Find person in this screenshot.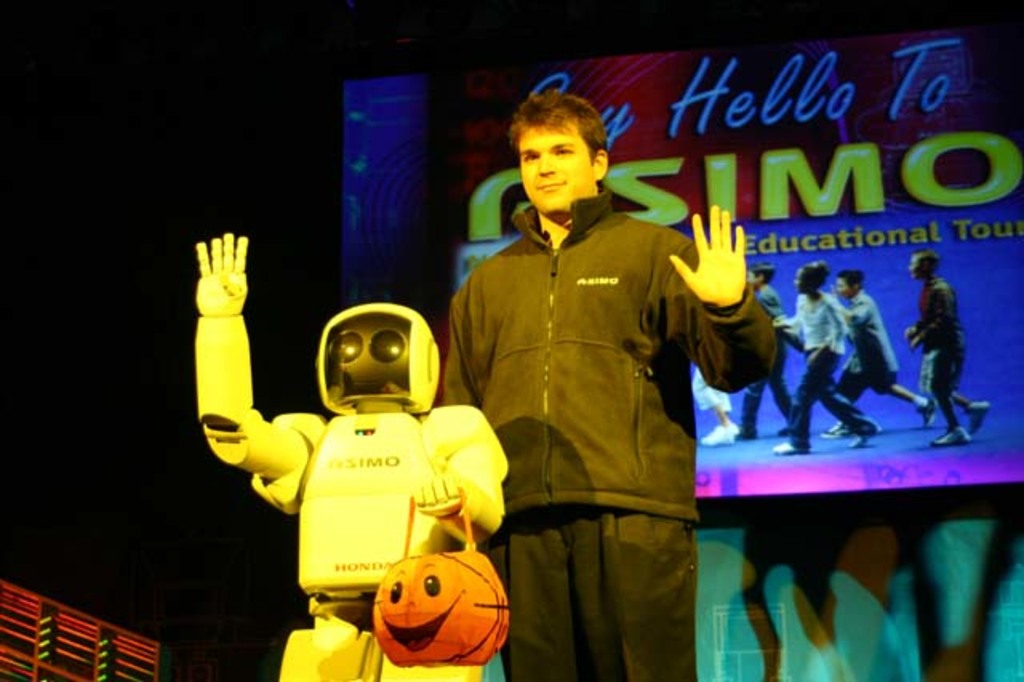
The bounding box for person is region(747, 258, 800, 448).
